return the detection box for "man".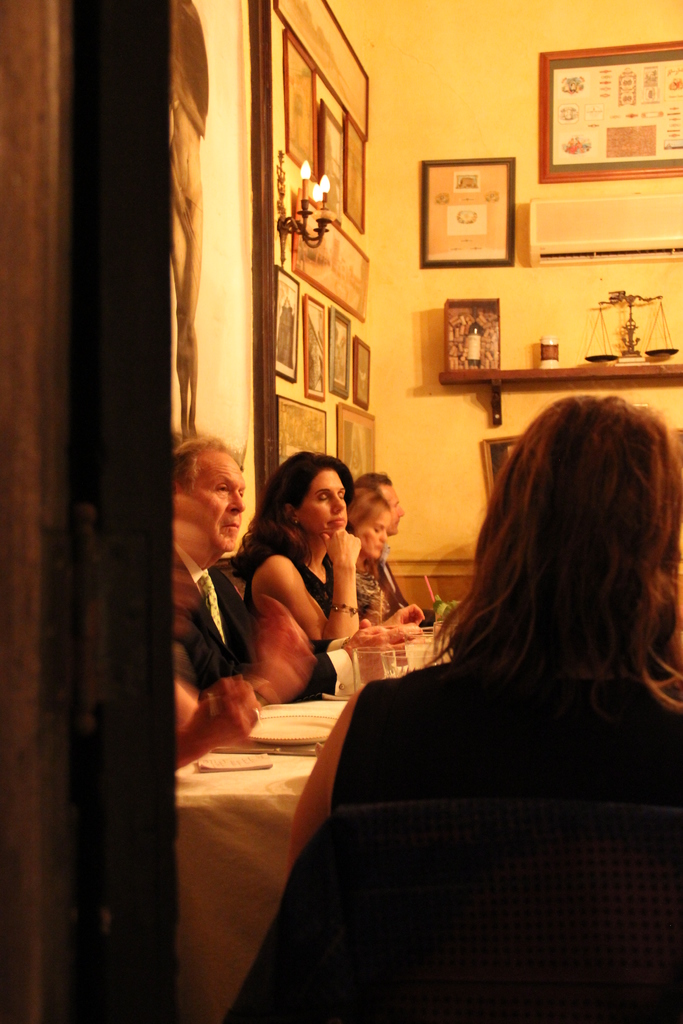
region(172, 423, 260, 713).
